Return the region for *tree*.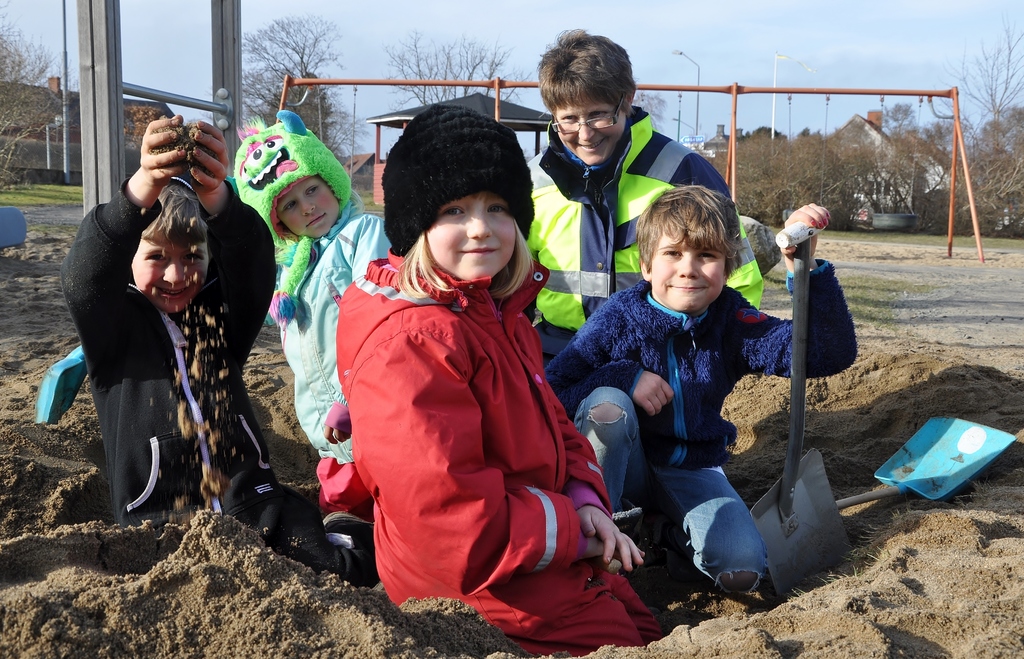
detection(0, 9, 66, 179).
